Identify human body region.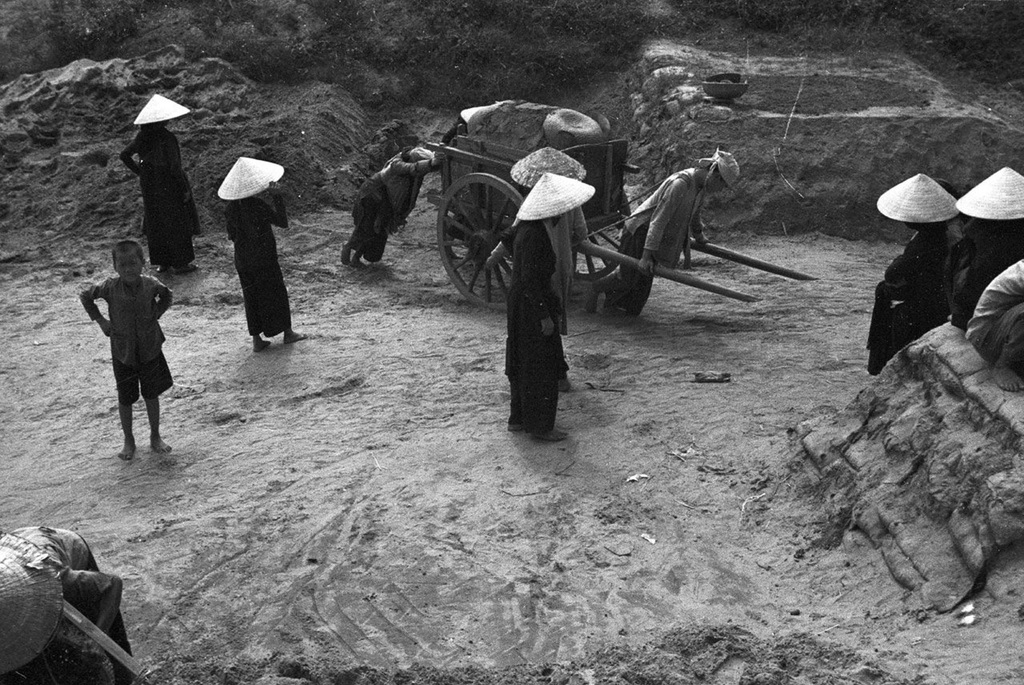
Region: [x1=224, y1=174, x2=309, y2=351].
